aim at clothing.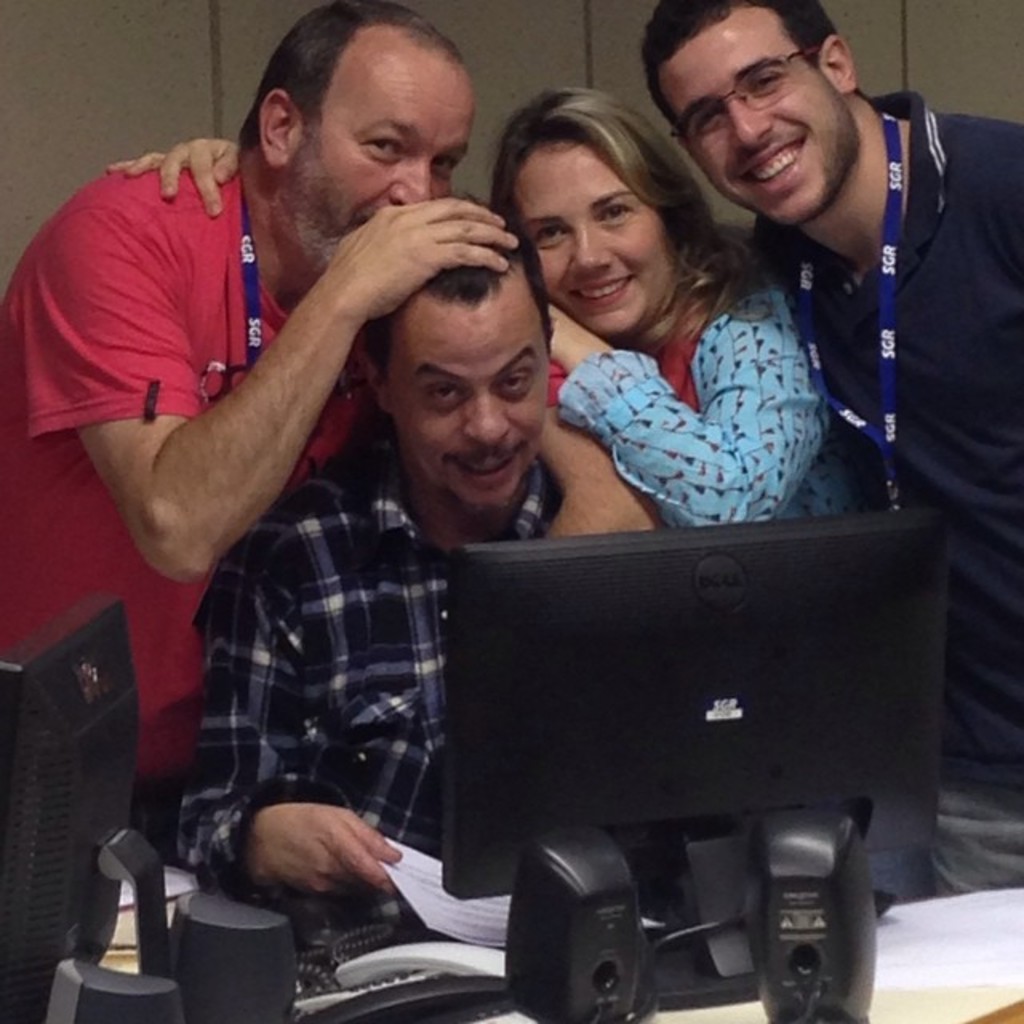
Aimed at {"x1": 0, "y1": 173, "x2": 363, "y2": 842}.
